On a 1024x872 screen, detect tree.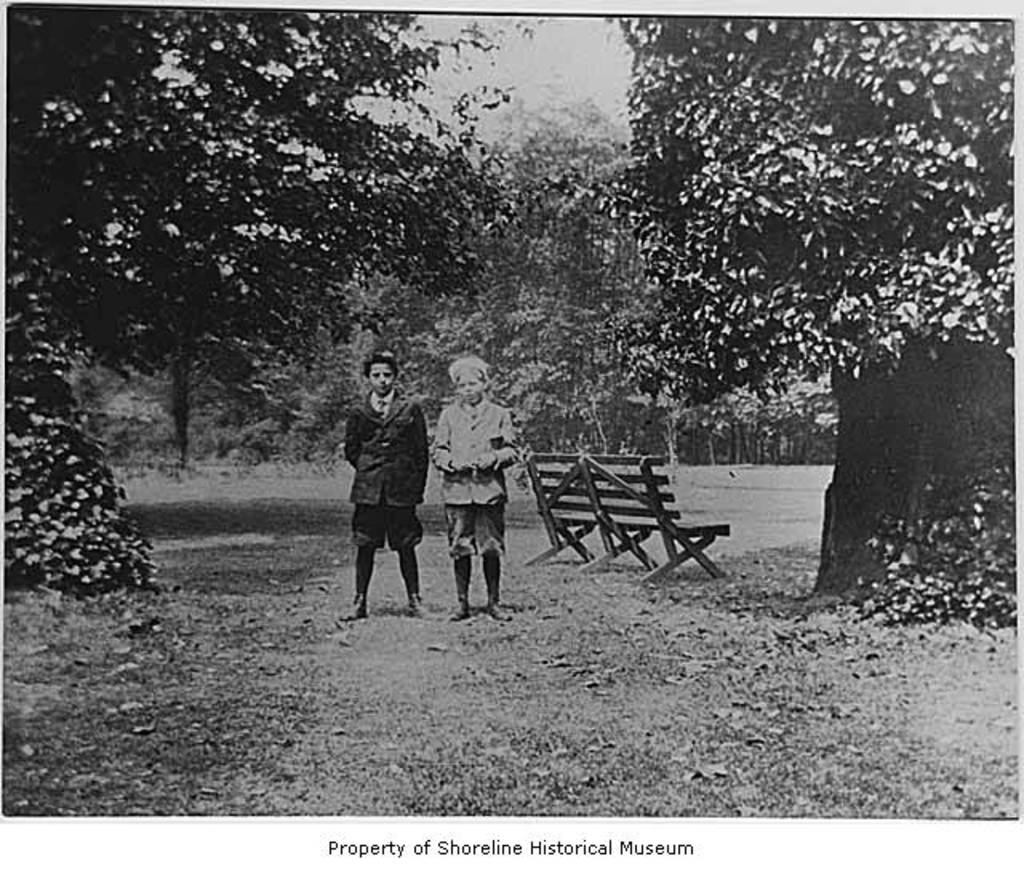
<box>10,5,515,598</box>.
